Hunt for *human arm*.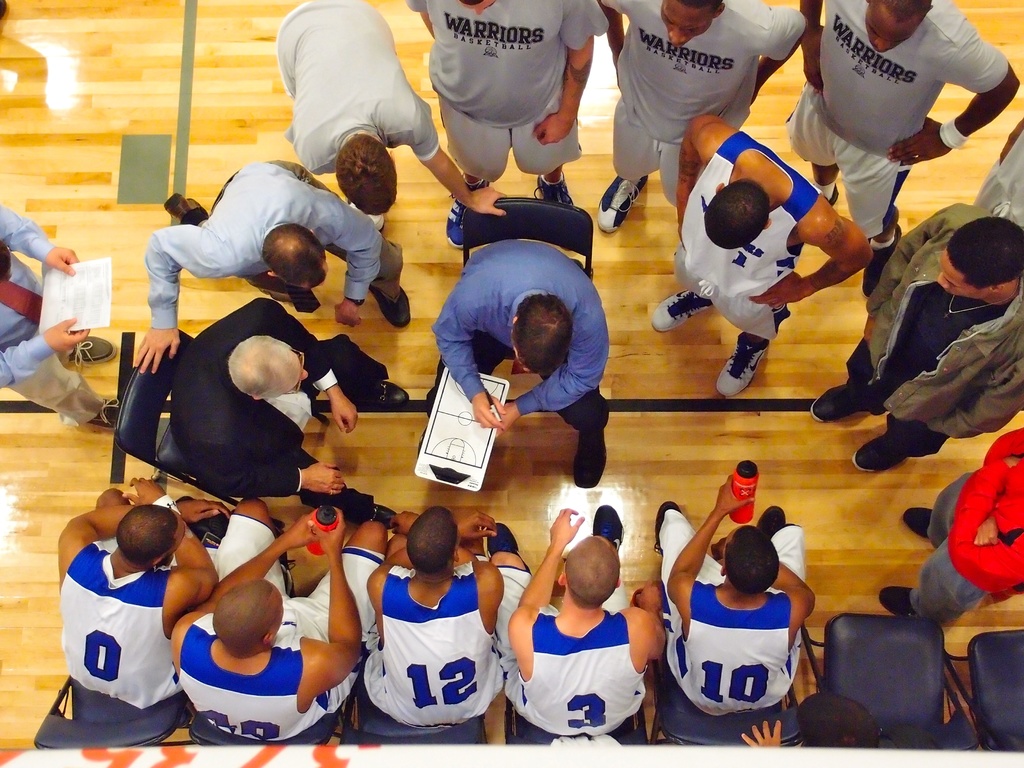
Hunted down at x1=204 y1=436 x2=349 y2=495.
